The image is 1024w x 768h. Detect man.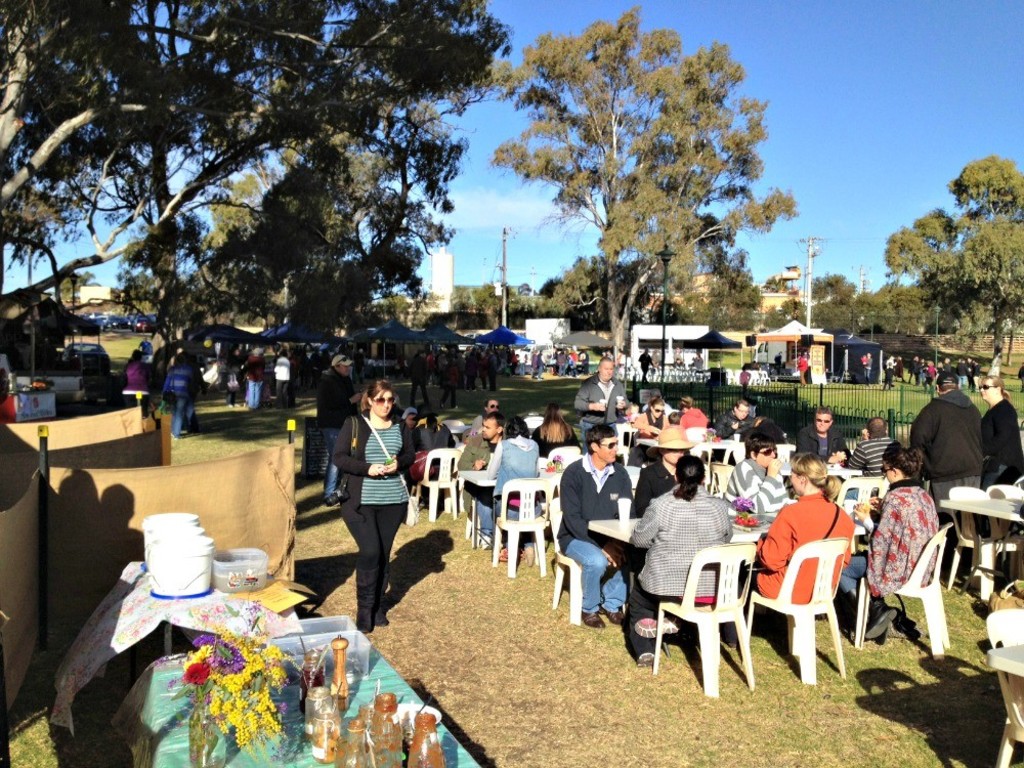
Detection: <box>558,422,636,630</box>.
